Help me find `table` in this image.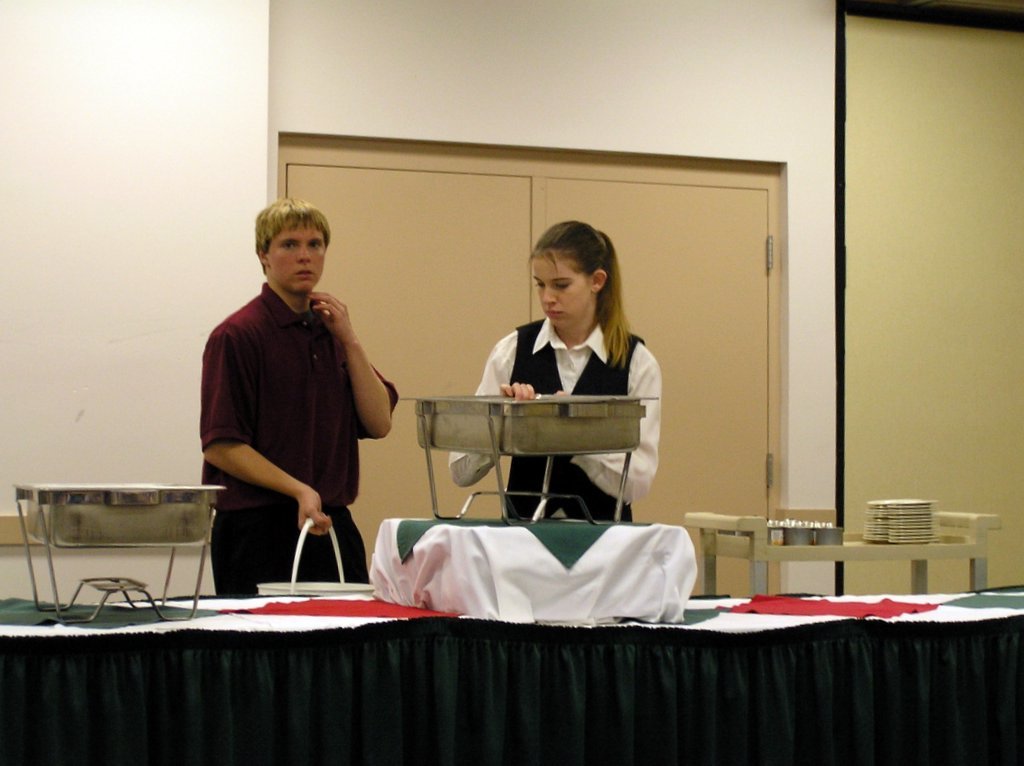
Found it: 0:570:1023:765.
